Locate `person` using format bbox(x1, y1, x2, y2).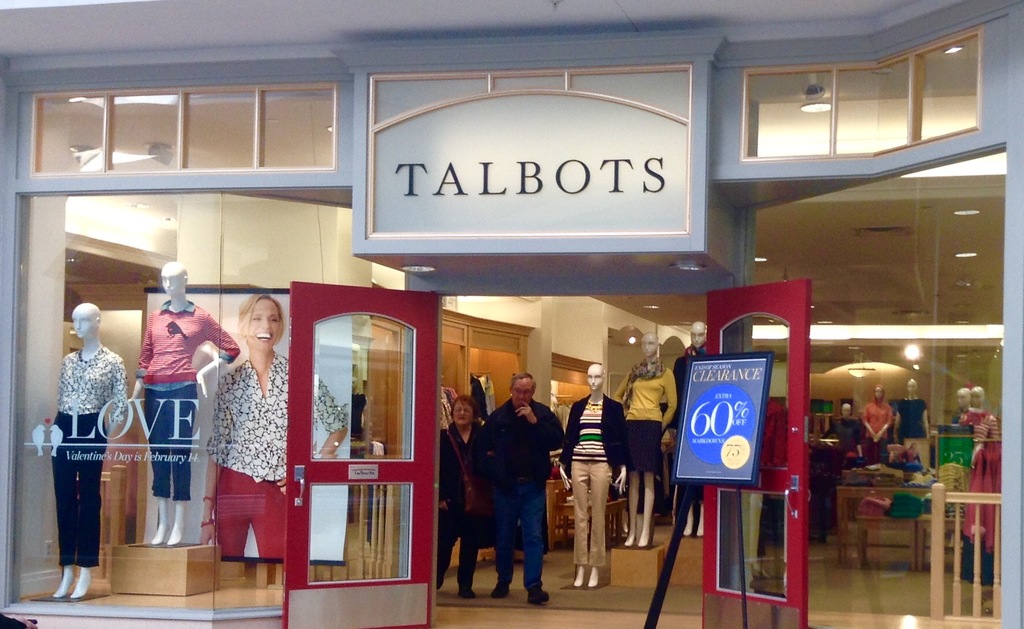
bbox(436, 389, 480, 601).
